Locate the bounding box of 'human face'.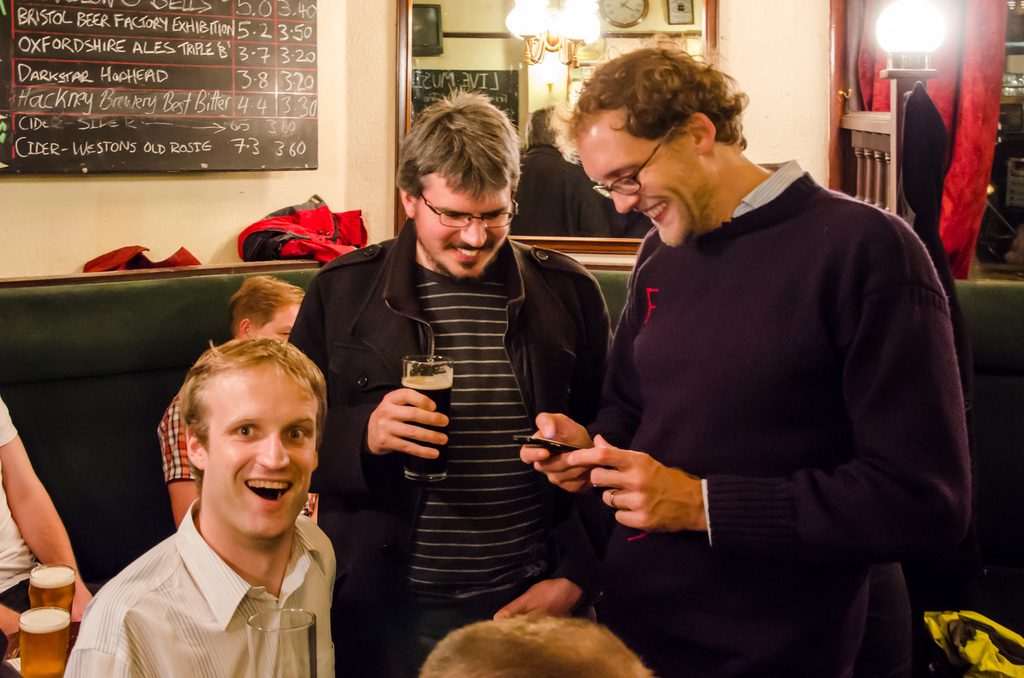
Bounding box: (left=575, top=129, right=703, bottom=239).
